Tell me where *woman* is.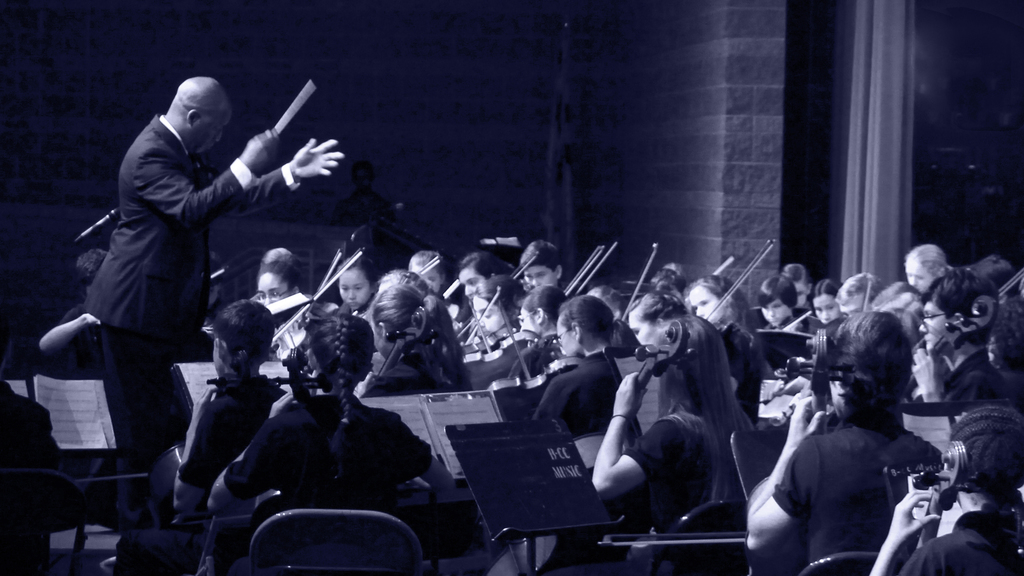
*woman* is at bbox=[205, 310, 451, 512].
